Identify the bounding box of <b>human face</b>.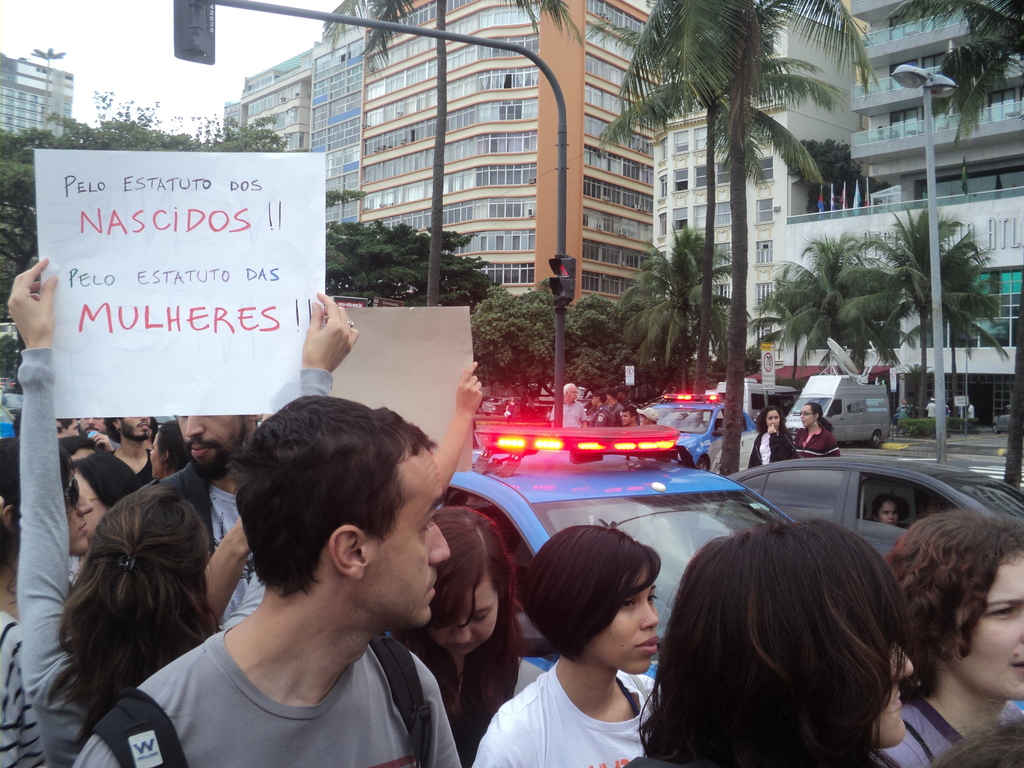
x1=765, y1=409, x2=781, y2=431.
